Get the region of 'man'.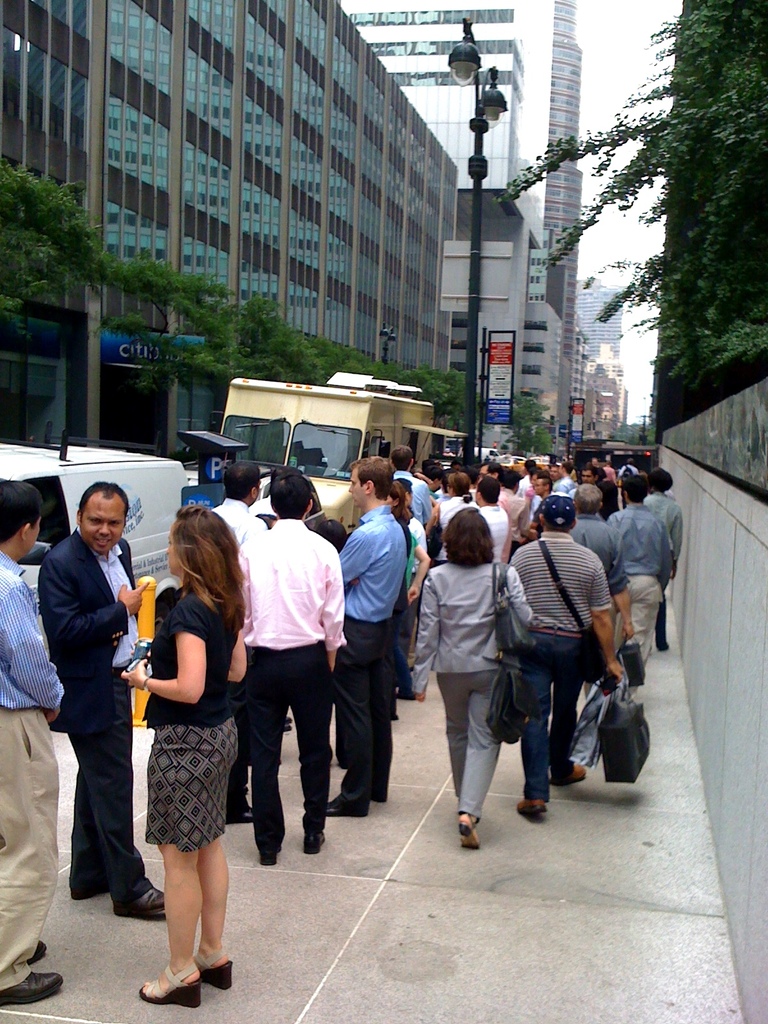
rect(608, 477, 671, 664).
